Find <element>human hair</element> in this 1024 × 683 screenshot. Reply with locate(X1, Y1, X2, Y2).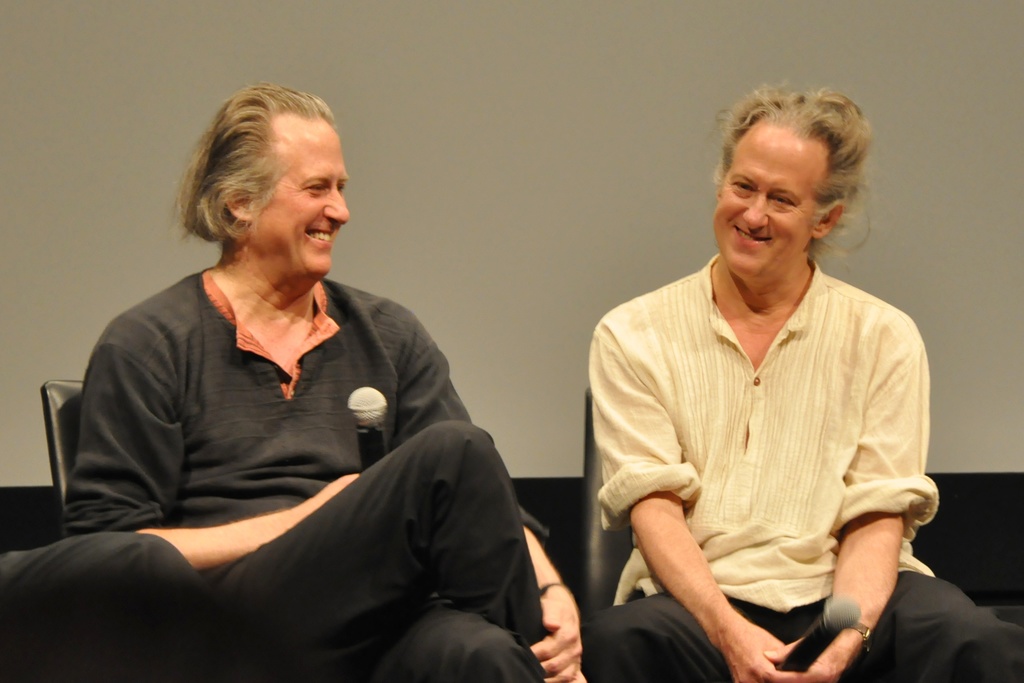
locate(707, 76, 877, 269).
